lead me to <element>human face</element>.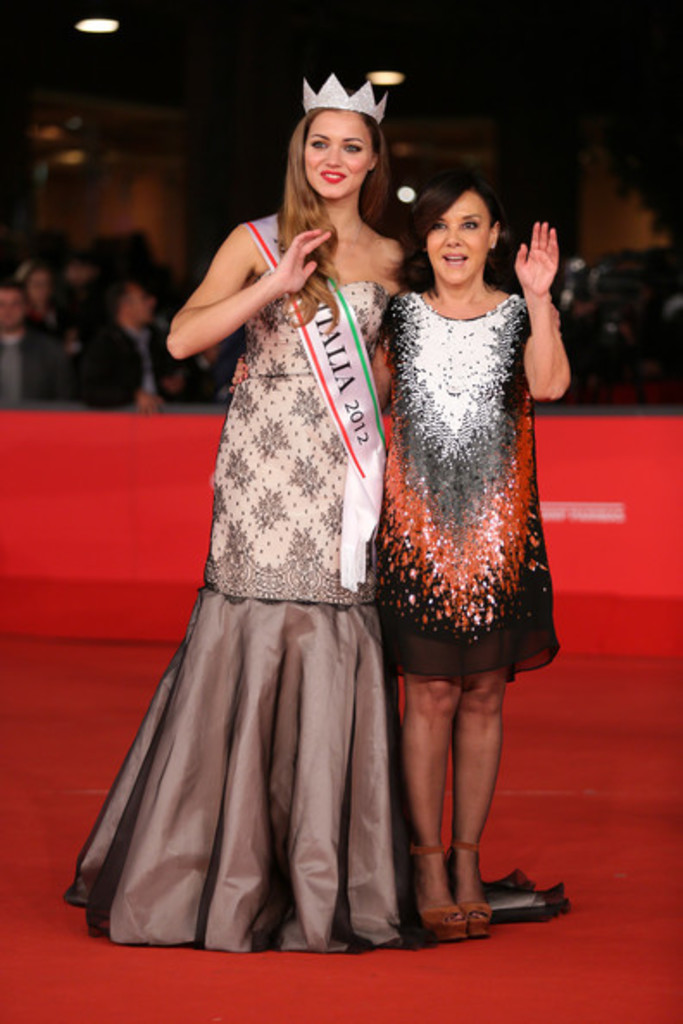
Lead to rect(428, 193, 492, 284).
